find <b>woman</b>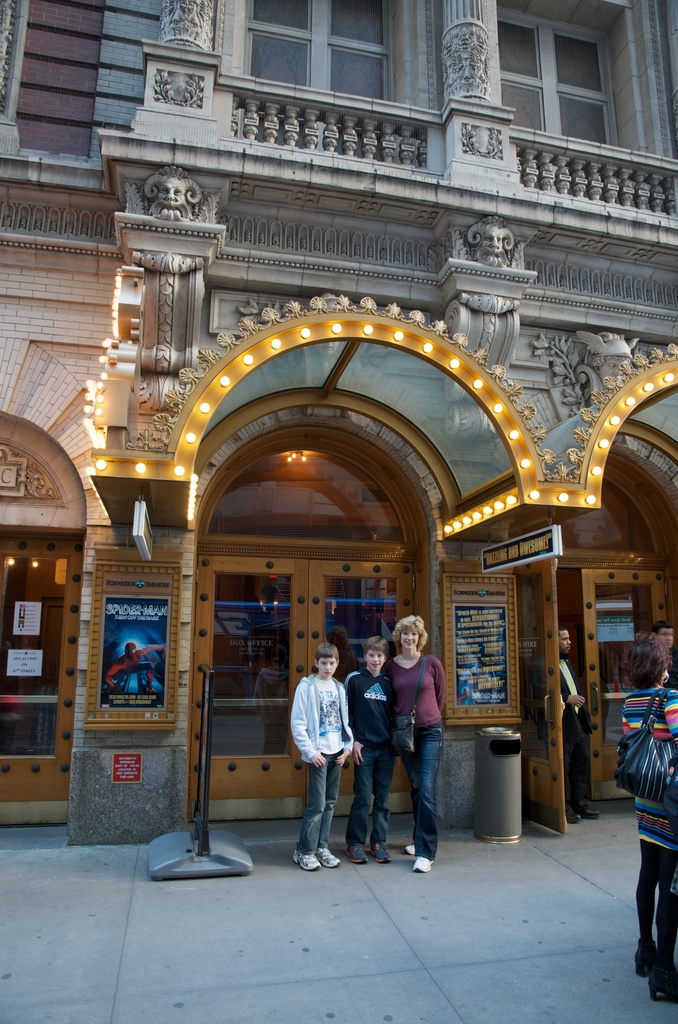
<box>376,605,464,863</box>
